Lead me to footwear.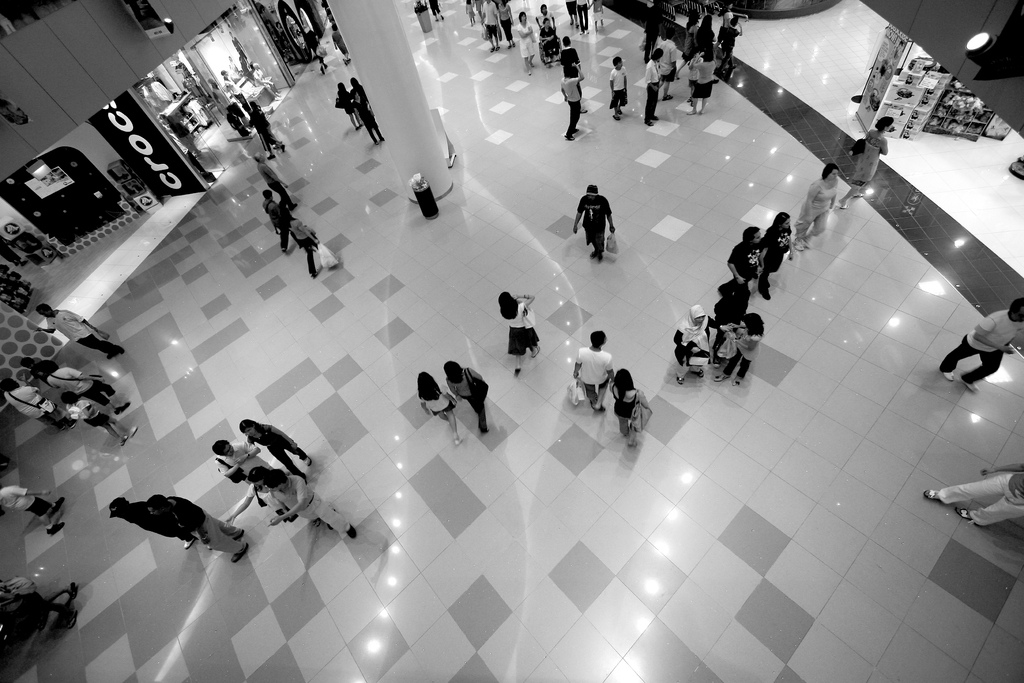
Lead to <box>347,523,358,537</box>.
